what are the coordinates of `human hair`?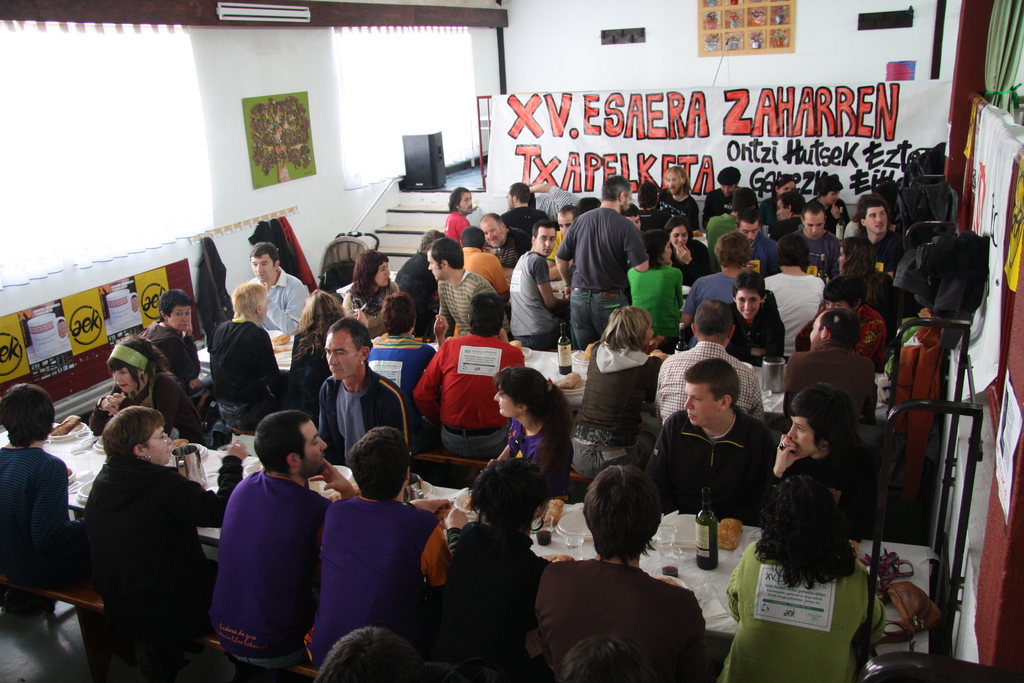
box(862, 194, 899, 225).
